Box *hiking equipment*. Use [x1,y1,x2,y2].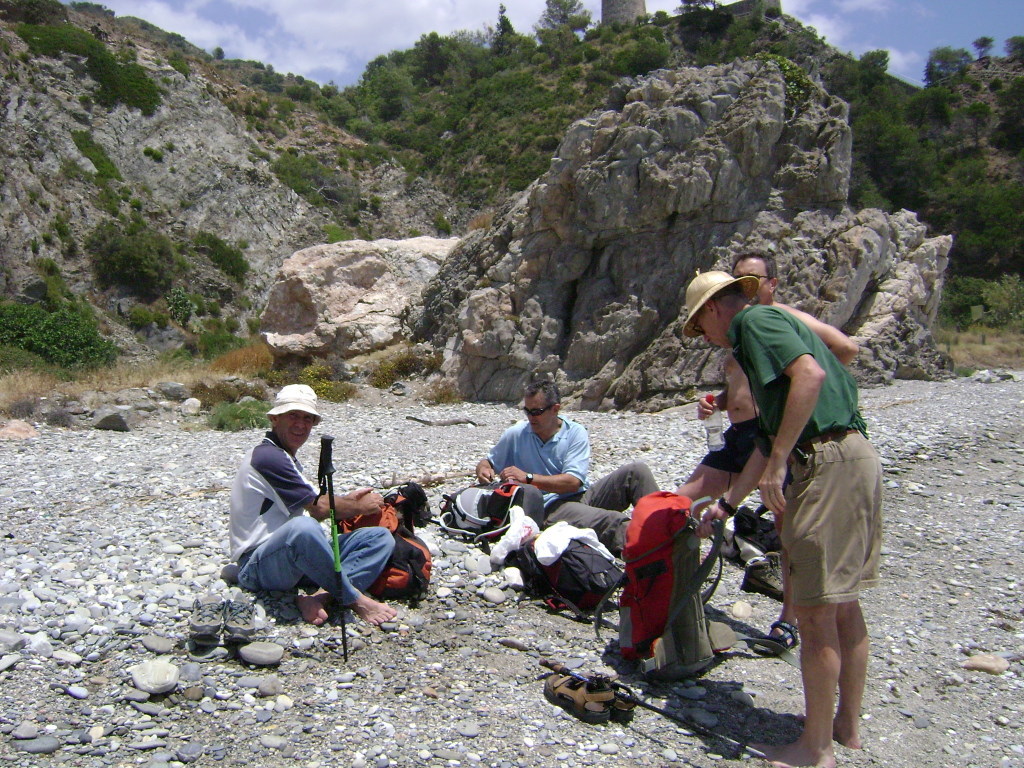
[314,427,342,666].
